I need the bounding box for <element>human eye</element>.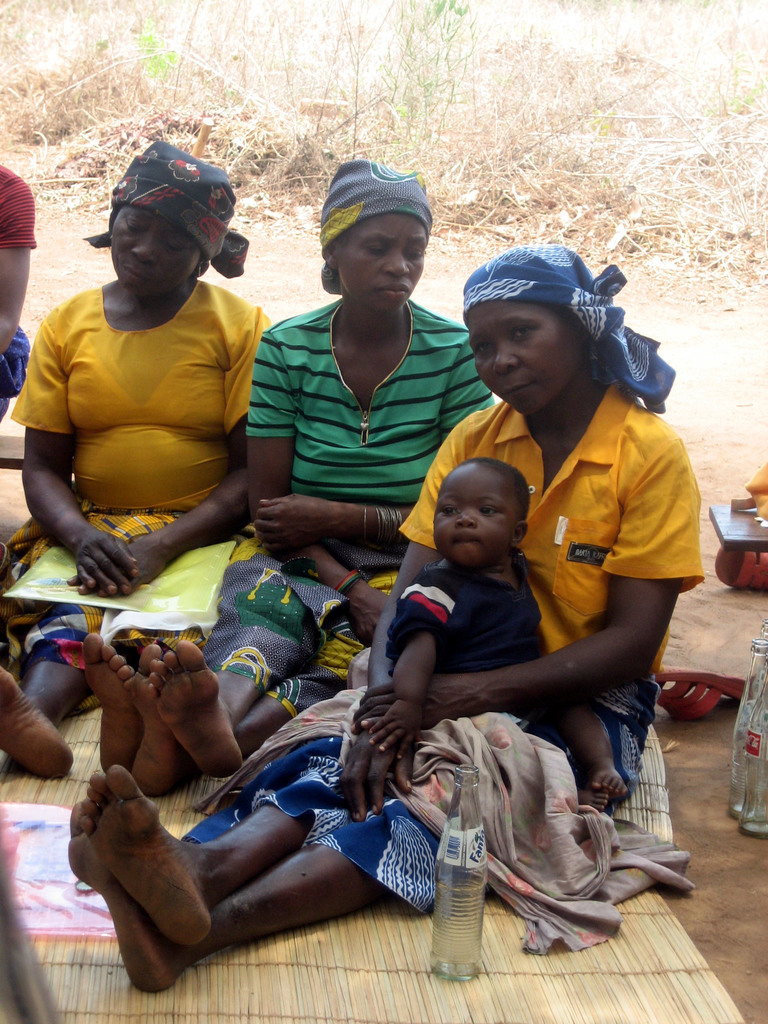
Here it is: (440,504,458,515).
